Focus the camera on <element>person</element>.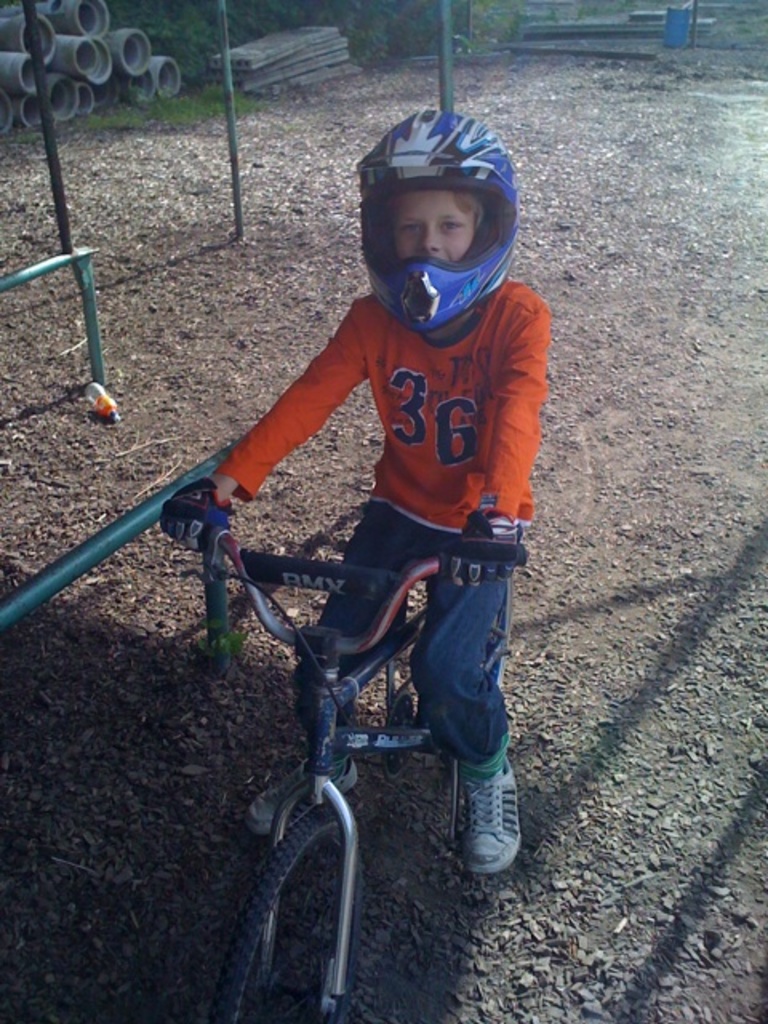
Focus region: <box>162,109,554,877</box>.
